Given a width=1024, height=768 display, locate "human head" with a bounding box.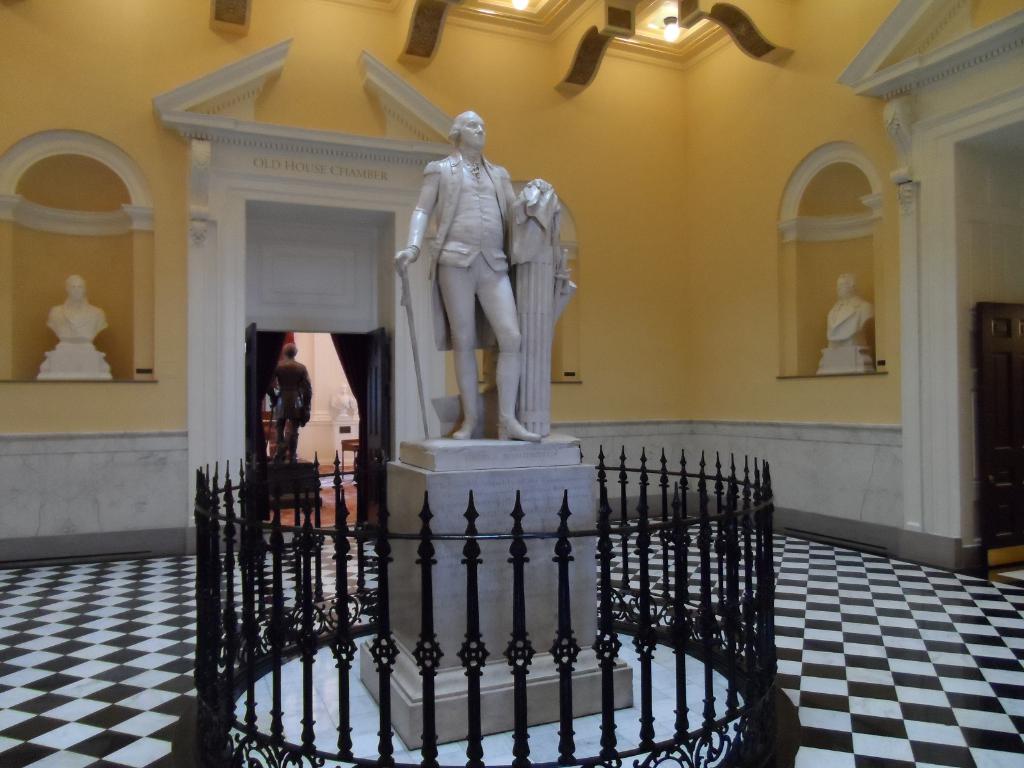
Located: pyautogui.locateOnScreen(835, 274, 855, 300).
